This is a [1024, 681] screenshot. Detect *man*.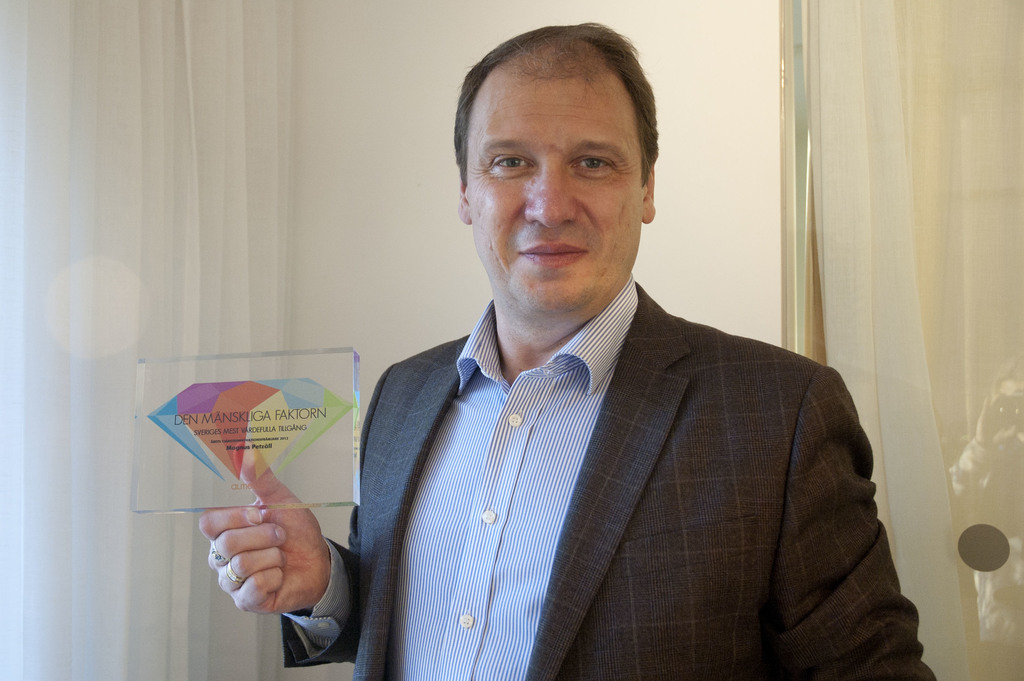
detection(294, 65, 909, 659).
